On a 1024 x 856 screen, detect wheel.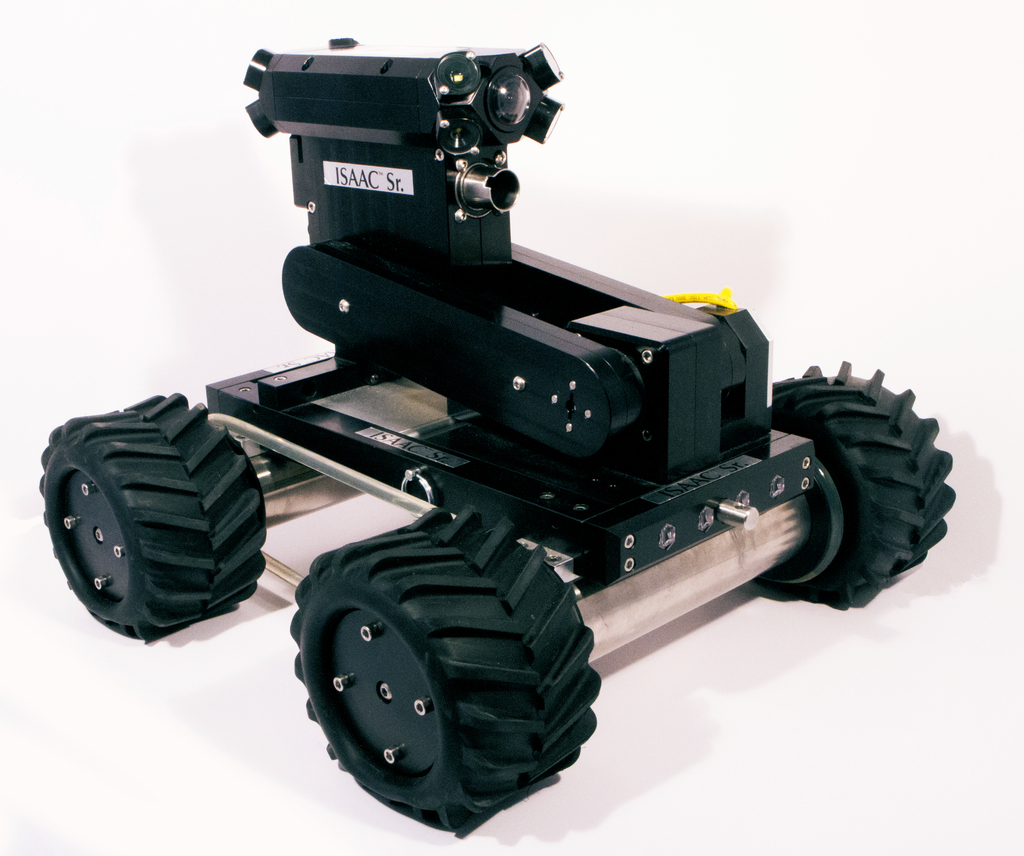
x1=284, y1=529, x2=580, y2=826.
